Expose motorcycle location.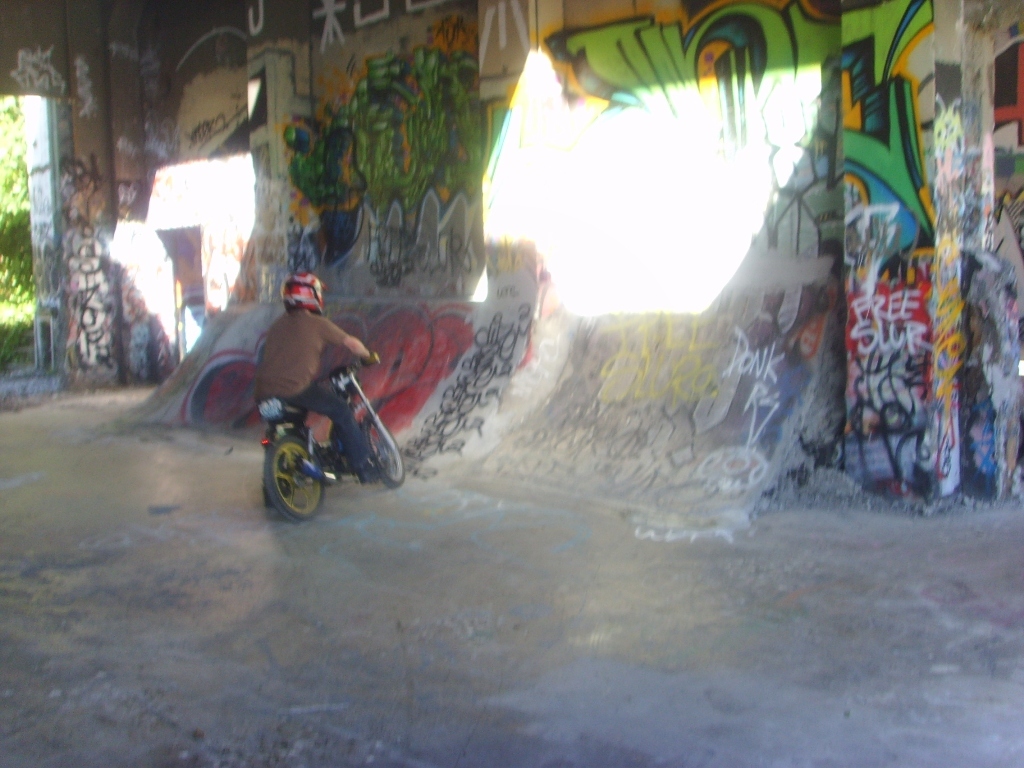
Exposed at {"left": 226, "top": 370, "right": 394, "bottom": 530}.
